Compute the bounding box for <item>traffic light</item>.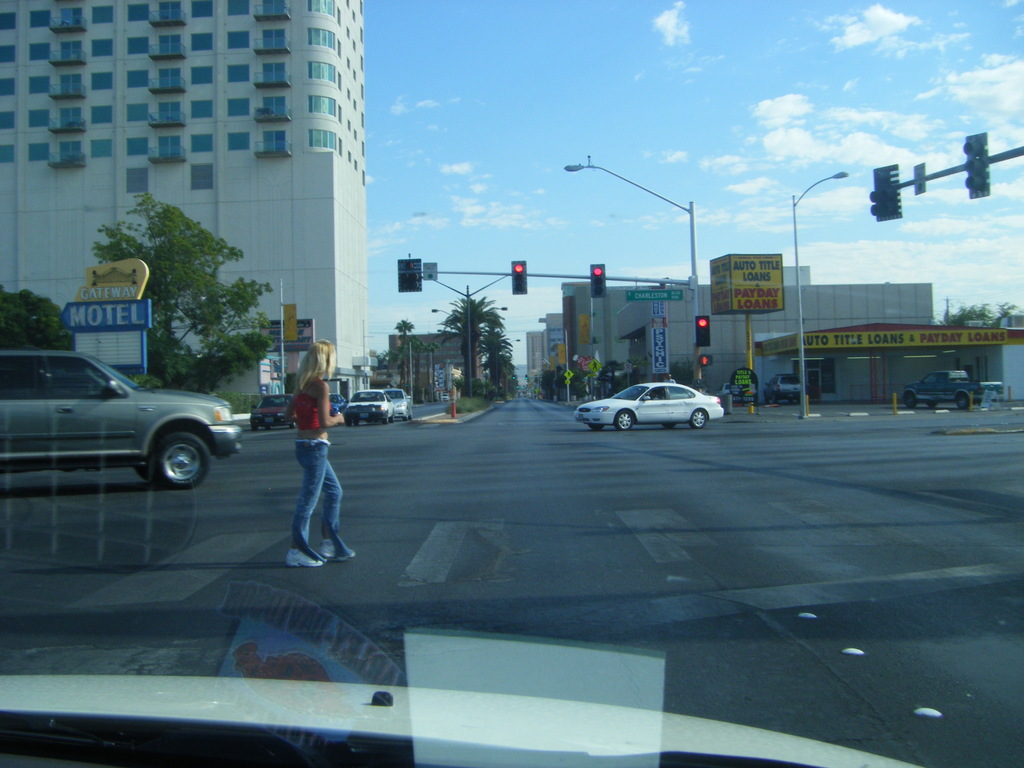
[869, 164, 904, 222].
